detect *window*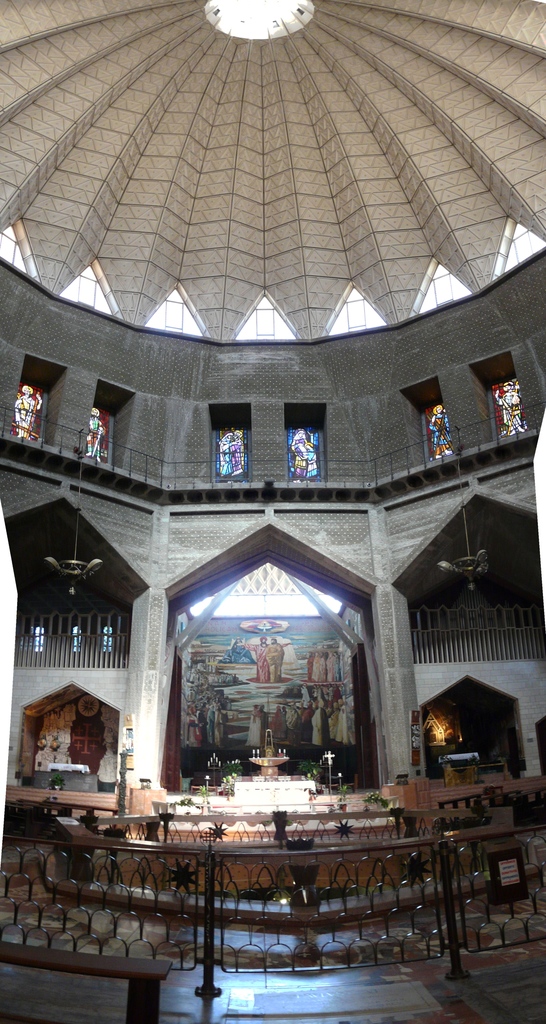
(x1=213, y1=426, x2=253, y2=486)
